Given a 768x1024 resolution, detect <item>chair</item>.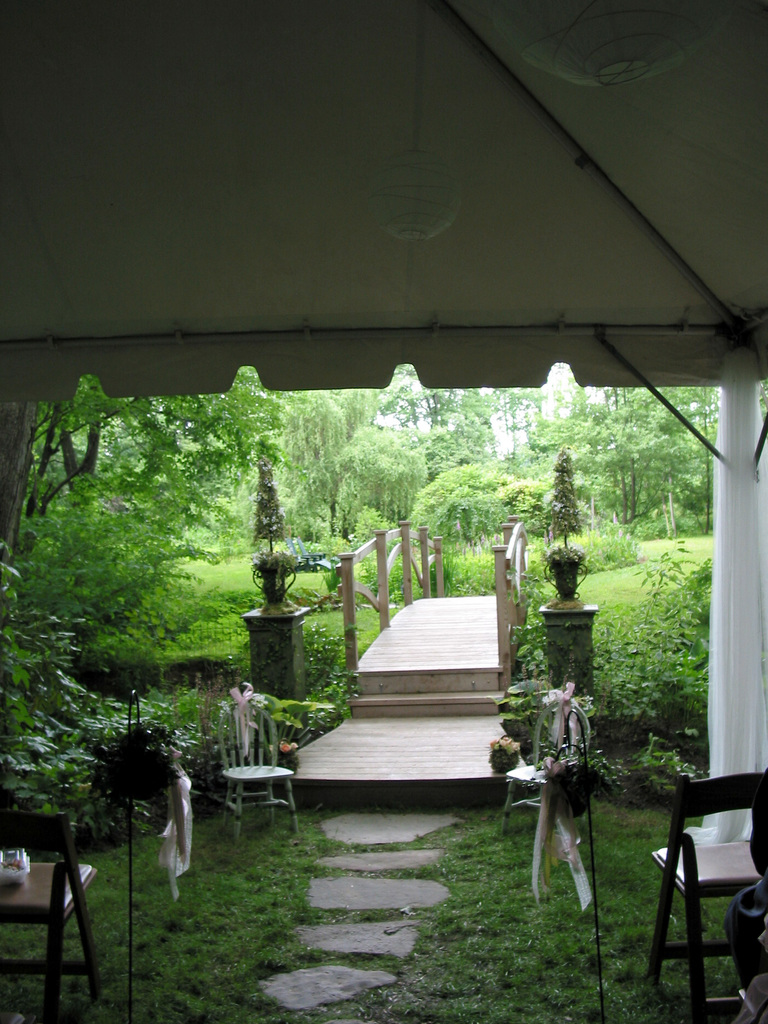
box(649, 764, 762, 1006).
